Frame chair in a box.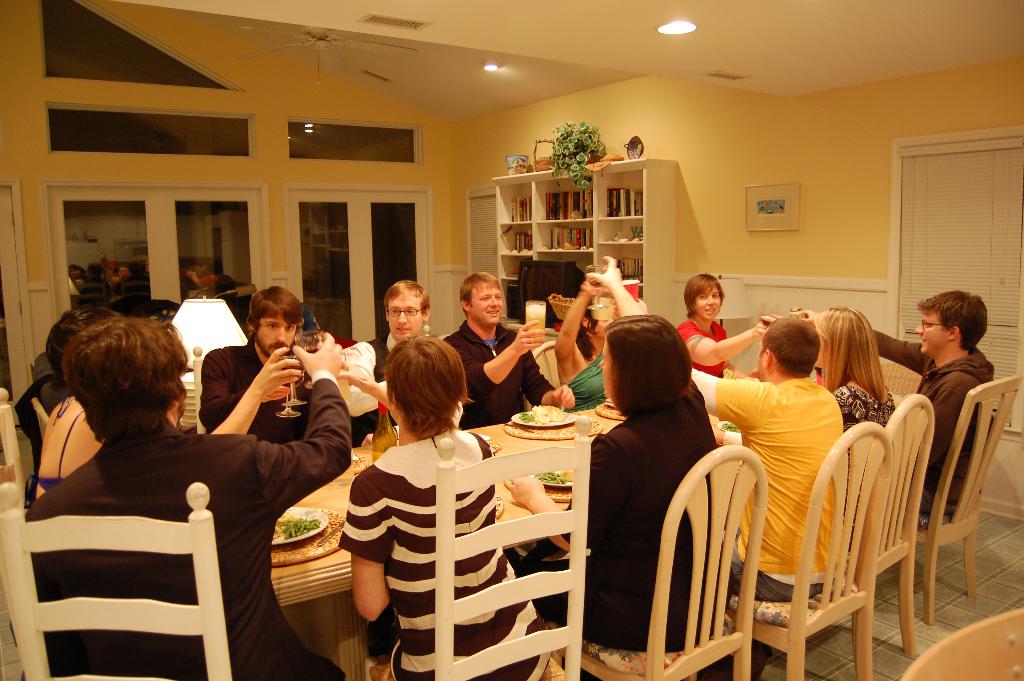
(863,390,934,680).
